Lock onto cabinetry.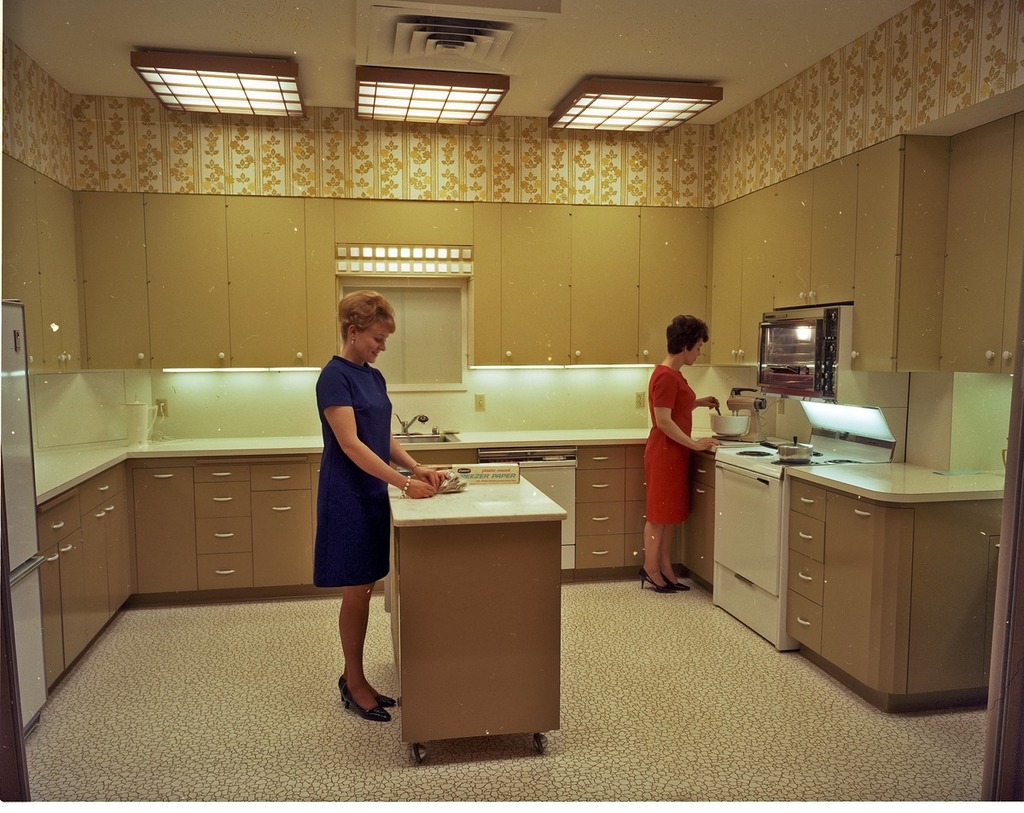
Locked: {"left": 38, "top": 460, "right": 140, "bottom": 687}.
